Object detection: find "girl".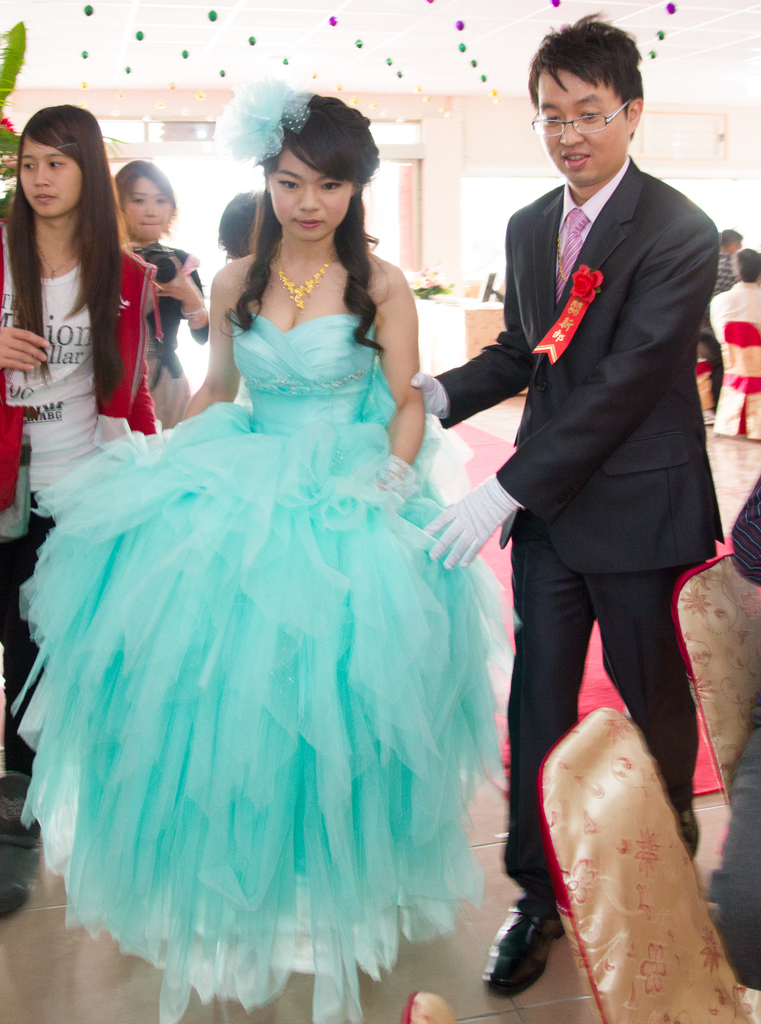
(left=115, top=158, right=209, bottom=428).
